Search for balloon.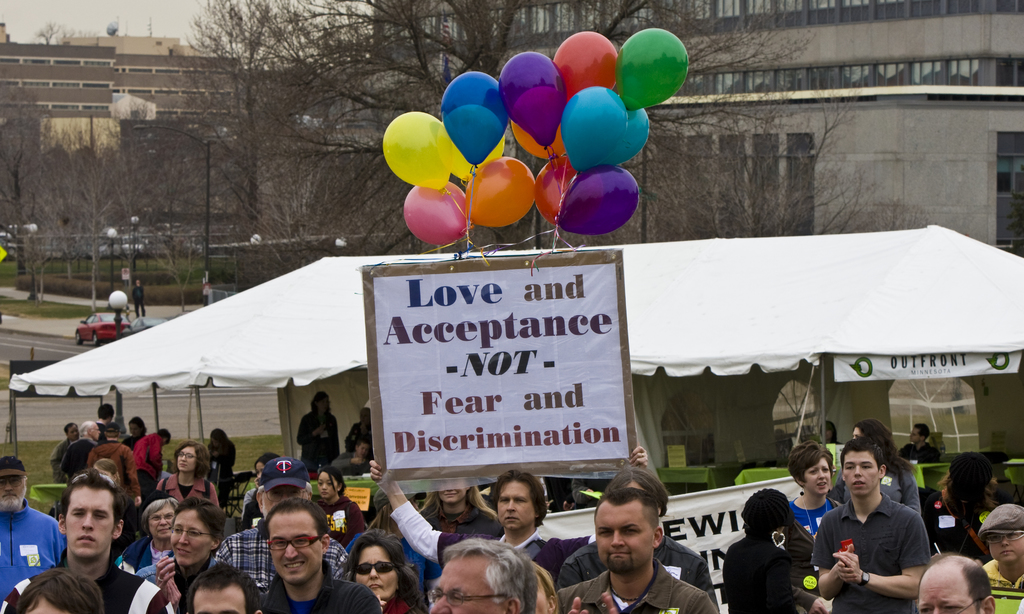
Found at bbox(616, 107, 649, 160).
